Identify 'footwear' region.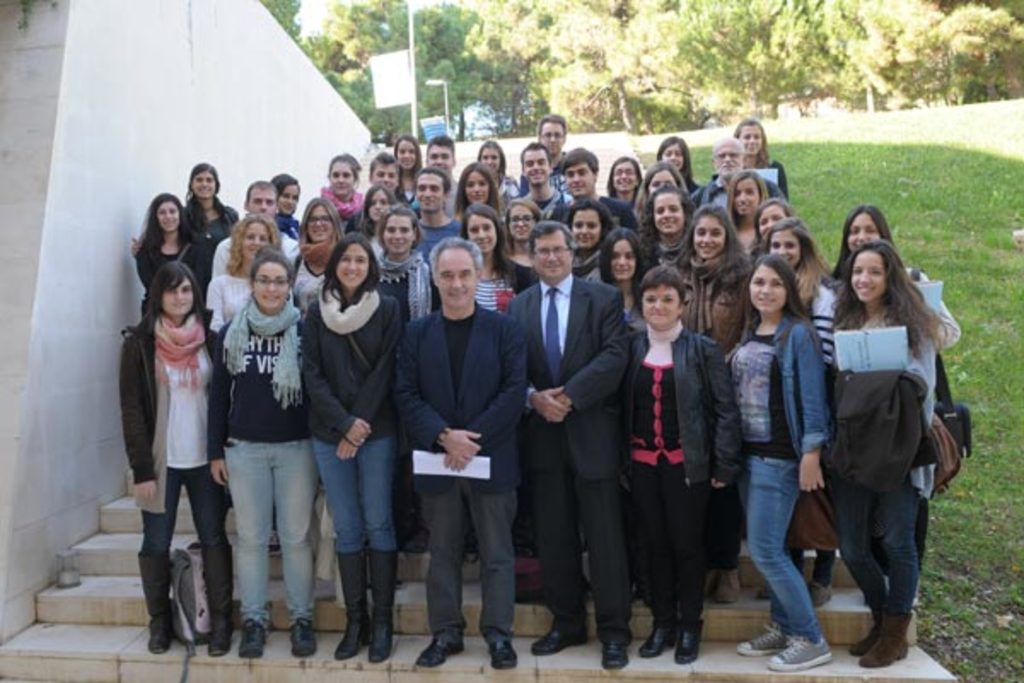
Region: (left=372, top=545, right=393, bottom=663).
